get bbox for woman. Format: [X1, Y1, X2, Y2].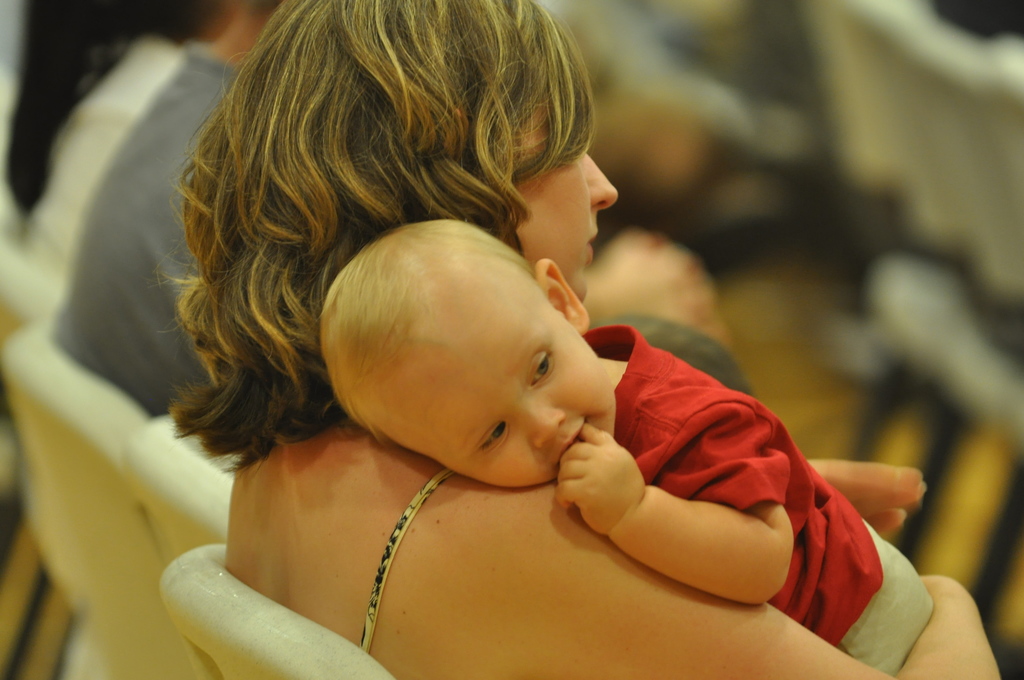
[138, 37, 877, 660].
